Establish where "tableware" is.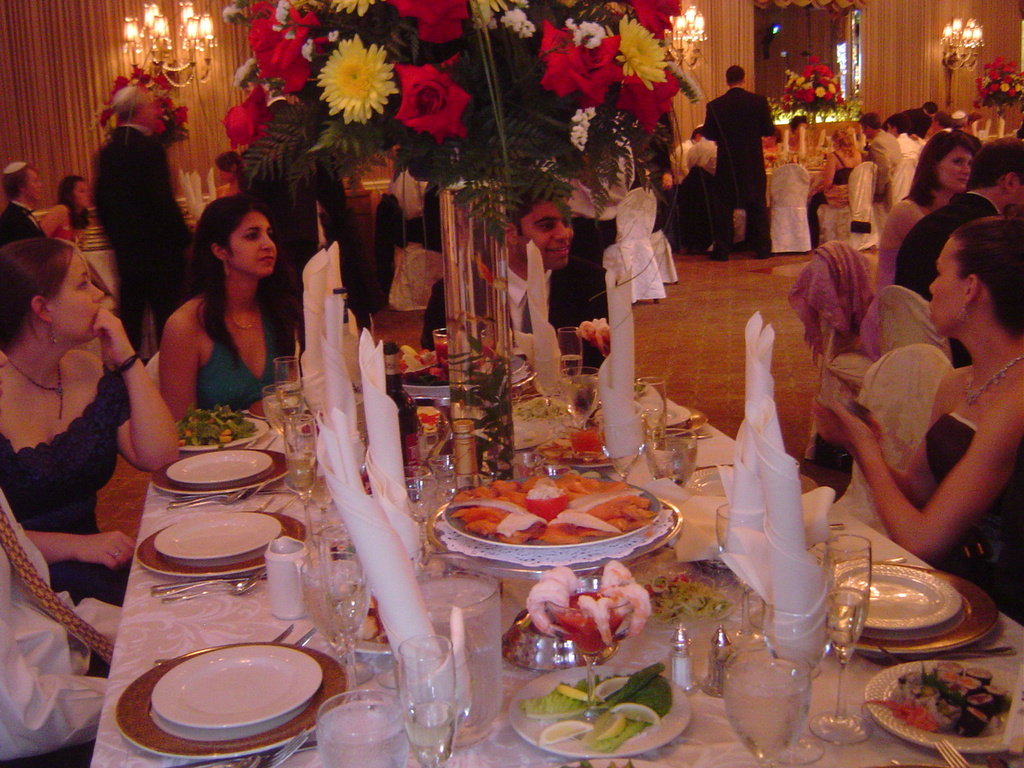
Established at <bbox>150, 441, 298, 505</bbox>.
